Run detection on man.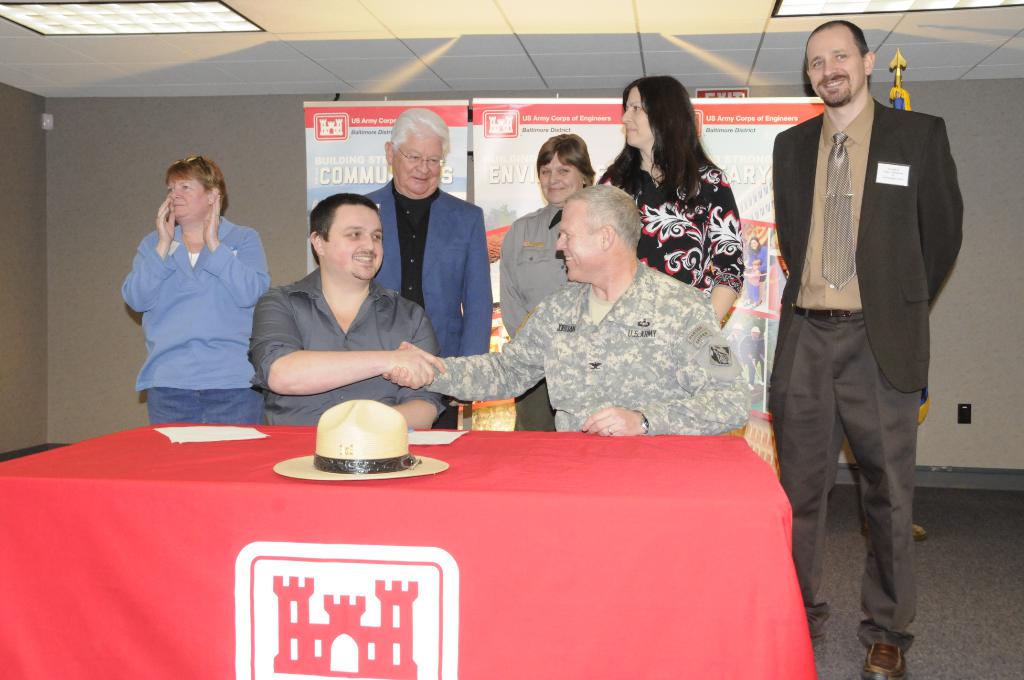
Result: BBox(383, 187, 754, 435).
